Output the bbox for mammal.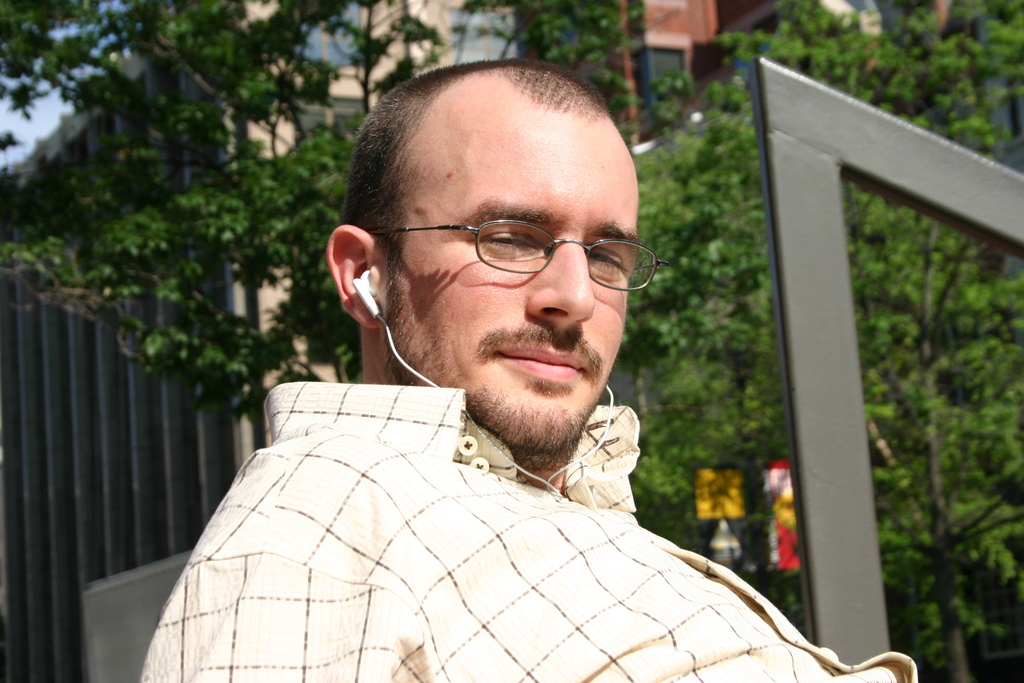
156,105,784,642.
